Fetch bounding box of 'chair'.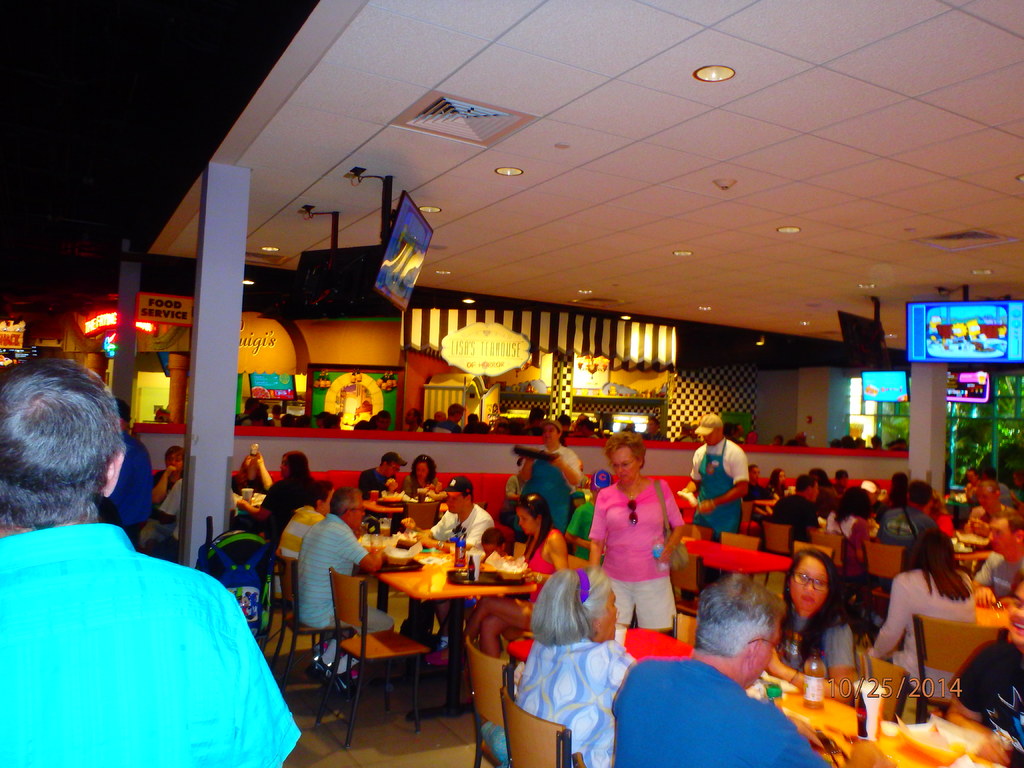
Bbox: crop(812, 527, 863, 628).
